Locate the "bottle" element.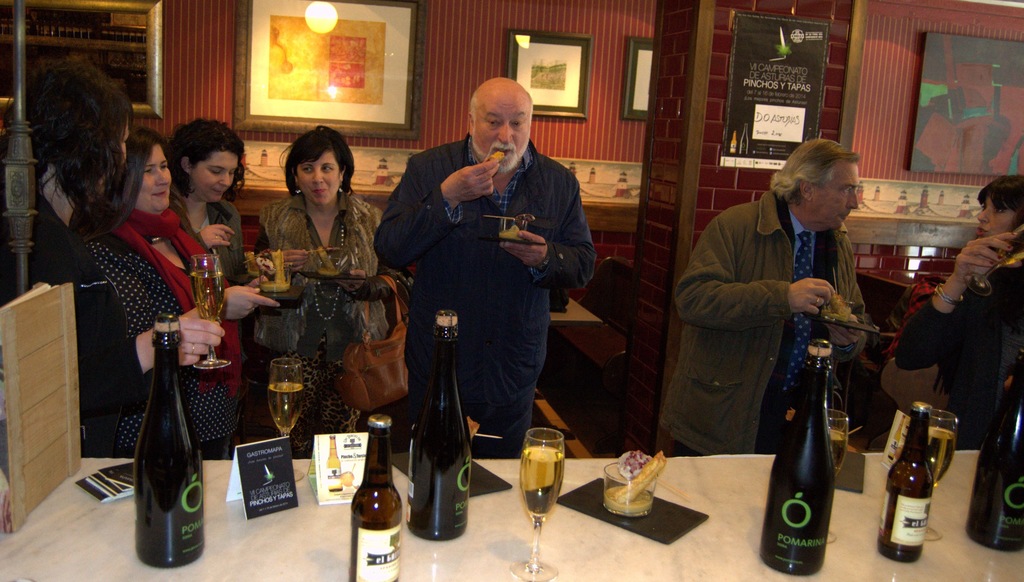
Element bbox: left=348, top=412, right=399, bottom=581.
